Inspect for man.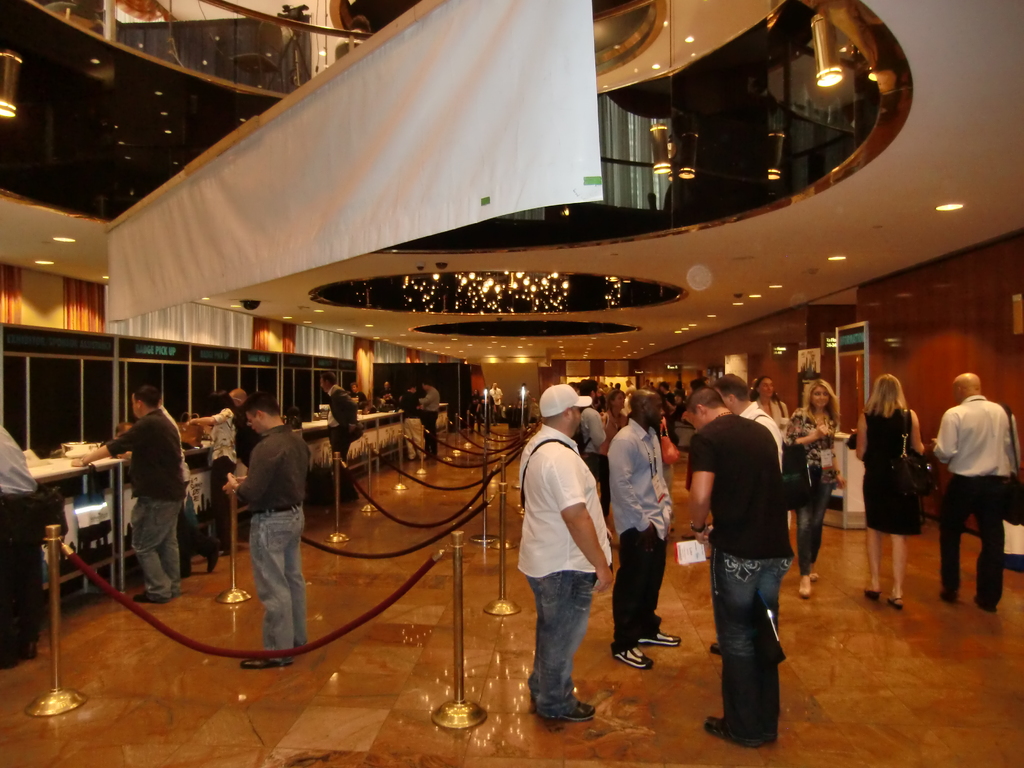
Inspection: 714,373,788,474.
